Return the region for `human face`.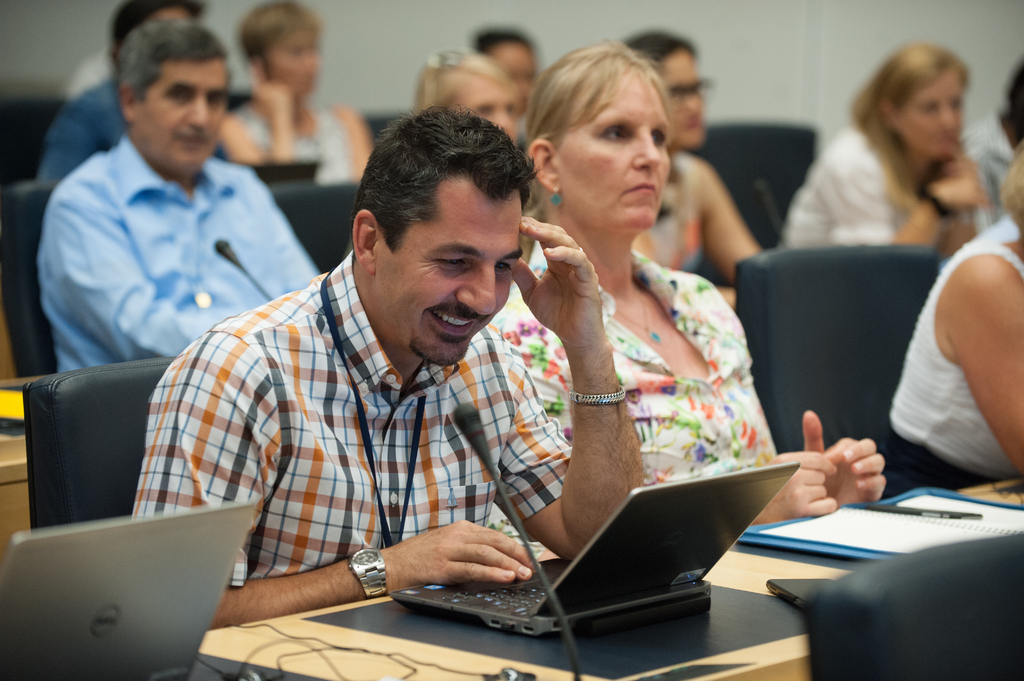
select_region(271, 30, 320, 93).
